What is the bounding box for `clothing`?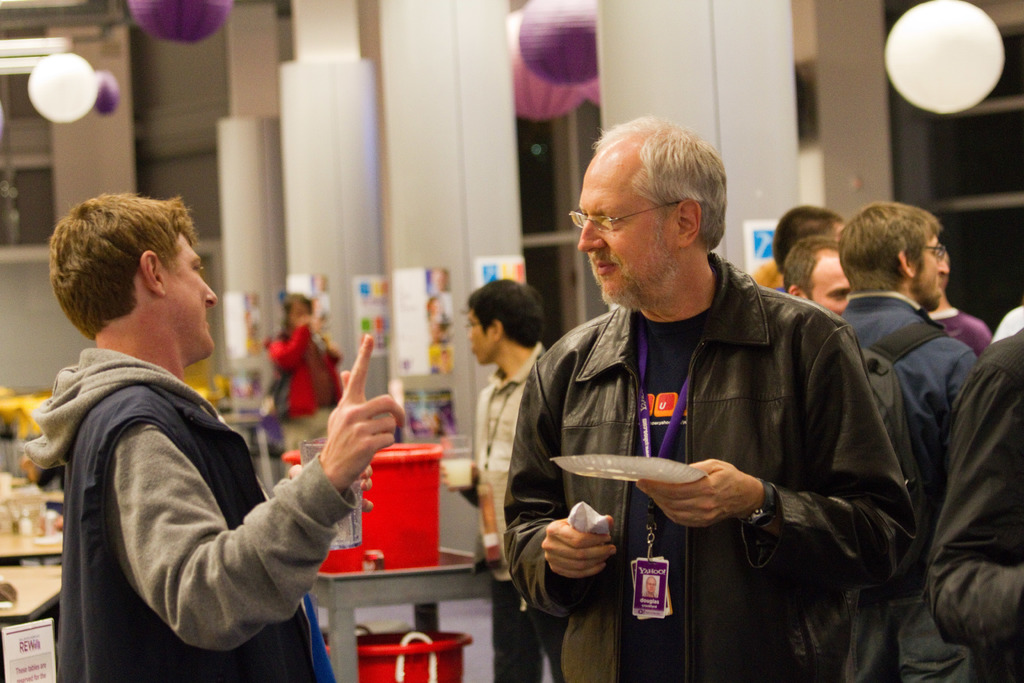
(473, 342, 569, 682).
